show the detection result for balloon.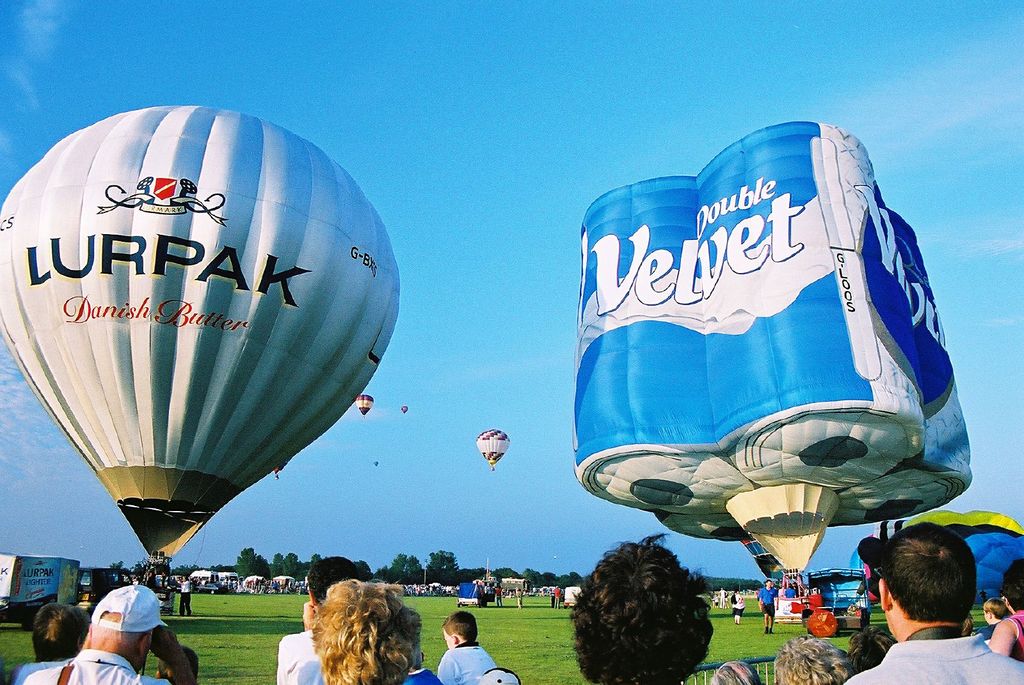
(570, 120, 973, 571).
